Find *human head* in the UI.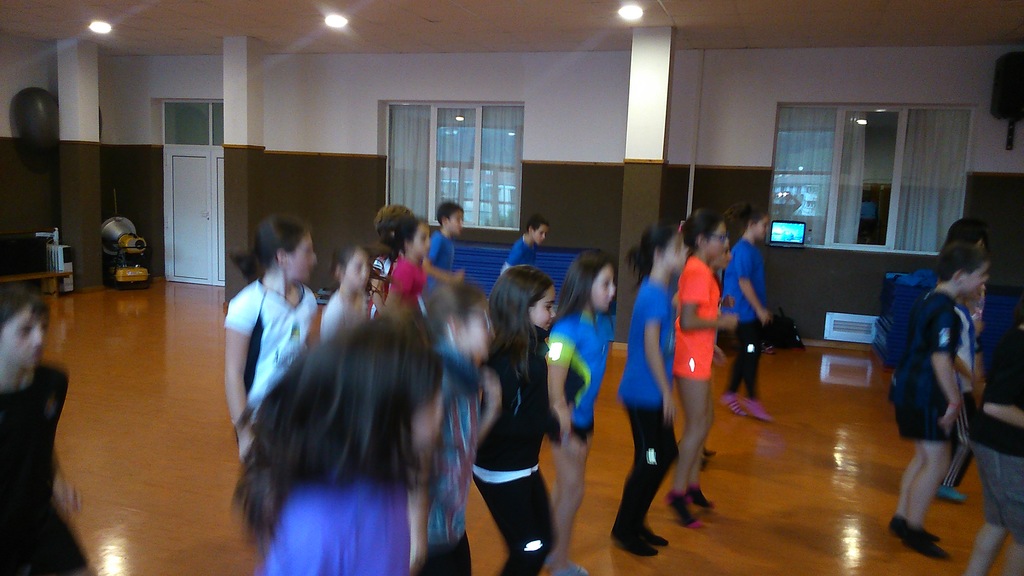
UI element at x1=336 y1=319 x2=443 y2=461.
